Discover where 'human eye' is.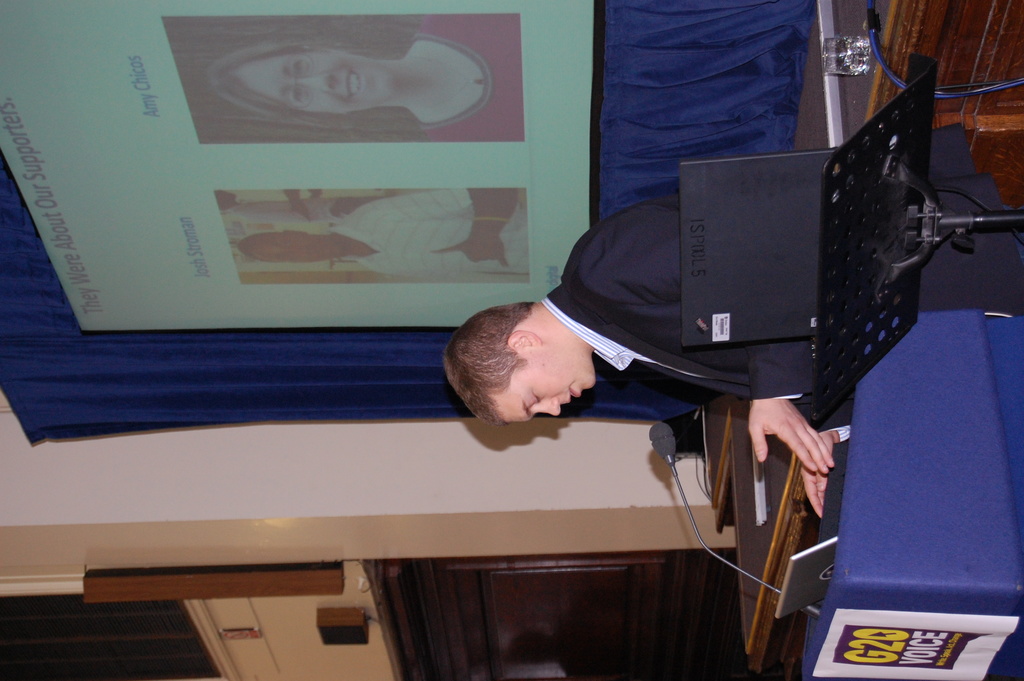
Discovered at region(527, 387, 541, 406).
